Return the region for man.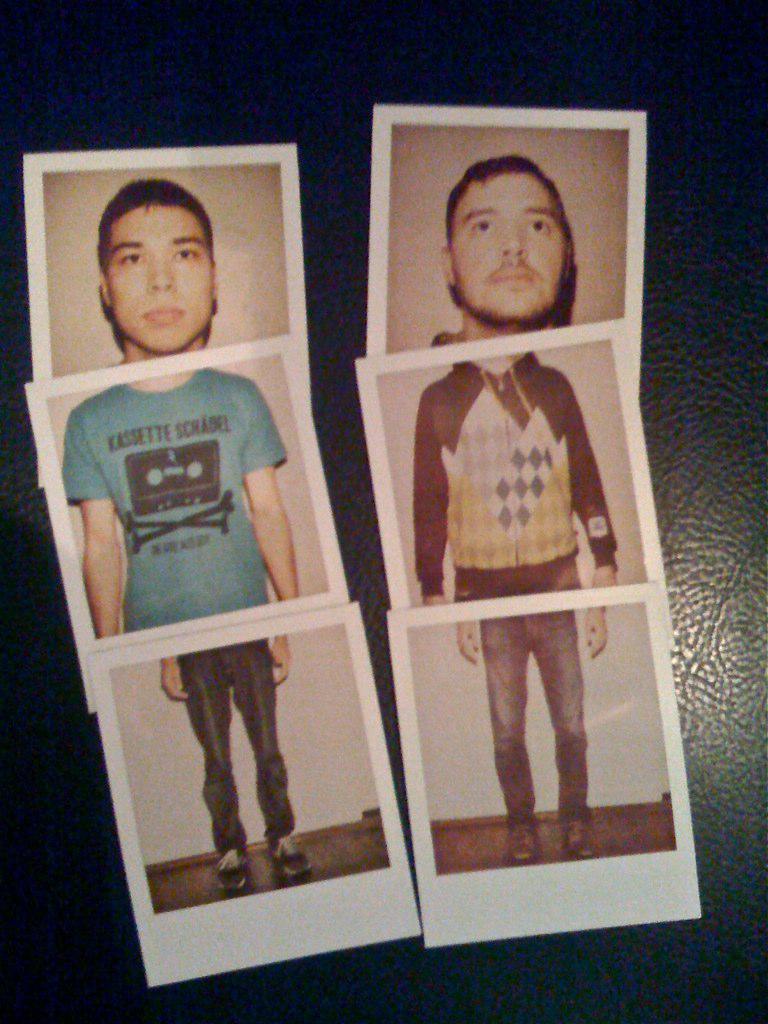
(39,172,260,407).
